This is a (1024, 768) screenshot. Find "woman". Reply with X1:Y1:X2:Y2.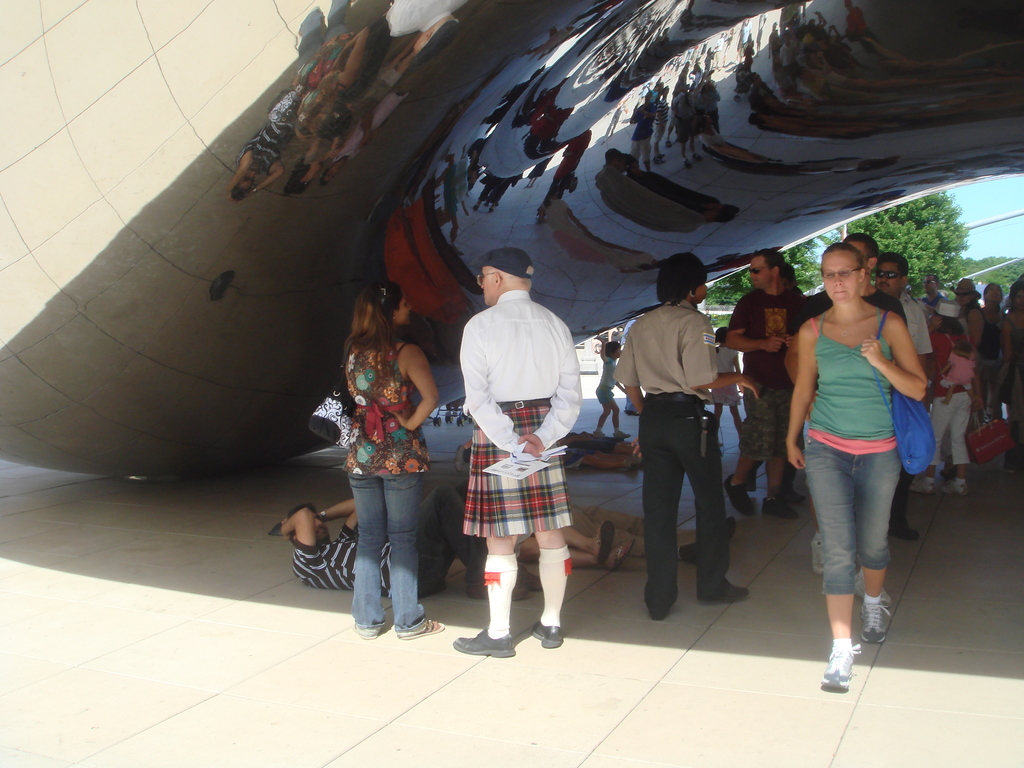
516:527:637:573.
